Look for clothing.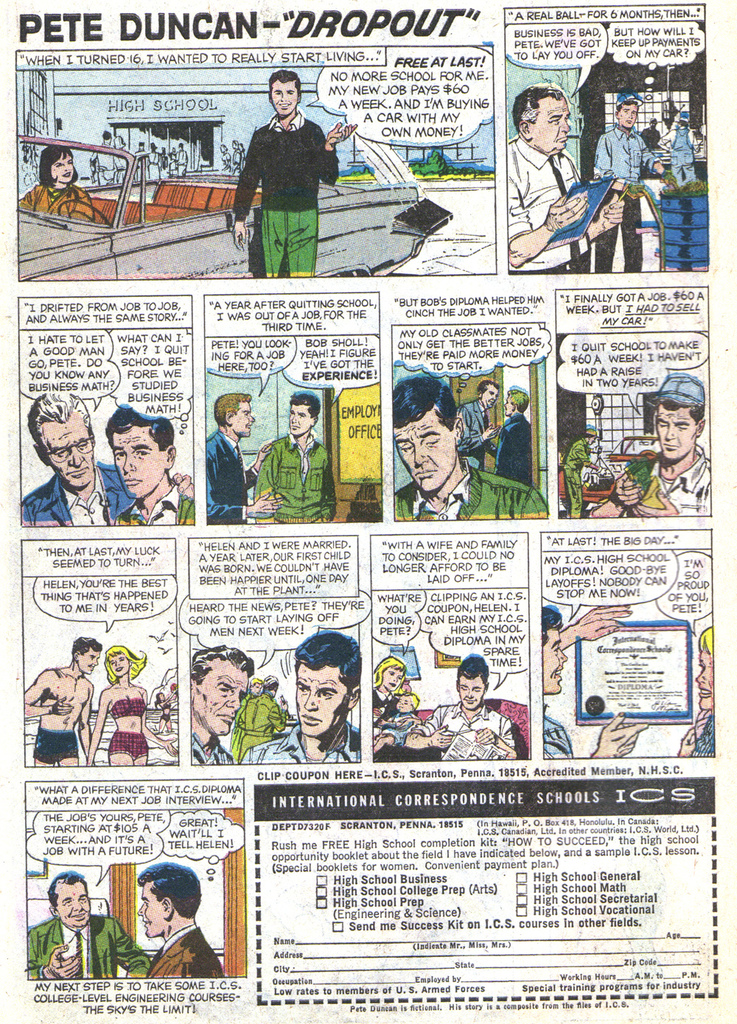
Found: left=109, top=732, right=157, bottom=756.
